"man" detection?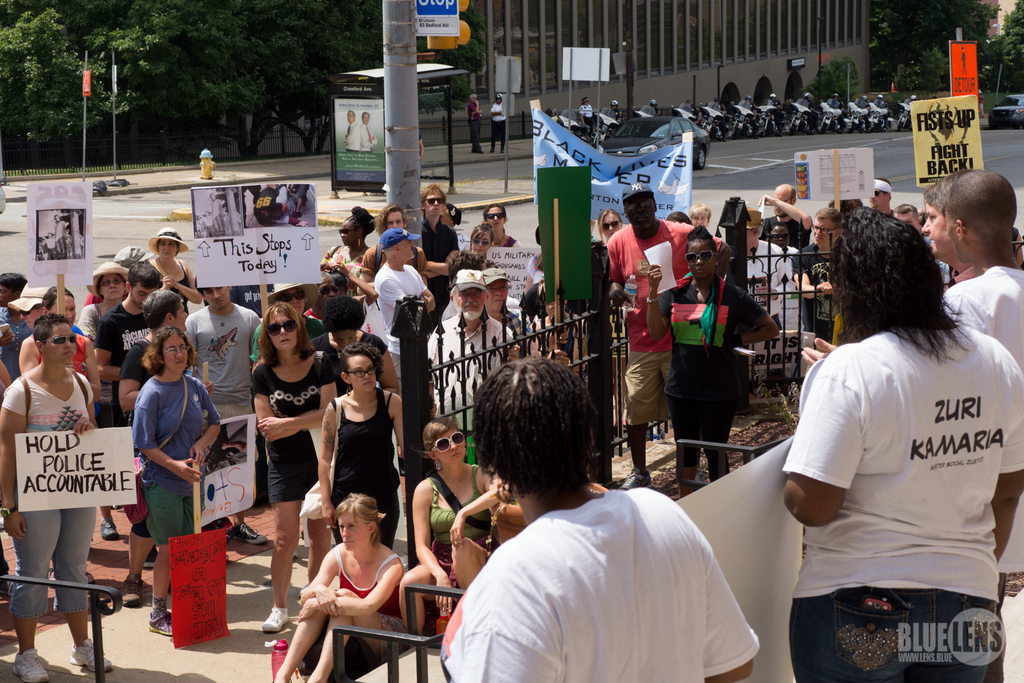
crop(492, 91, 509, 153)
